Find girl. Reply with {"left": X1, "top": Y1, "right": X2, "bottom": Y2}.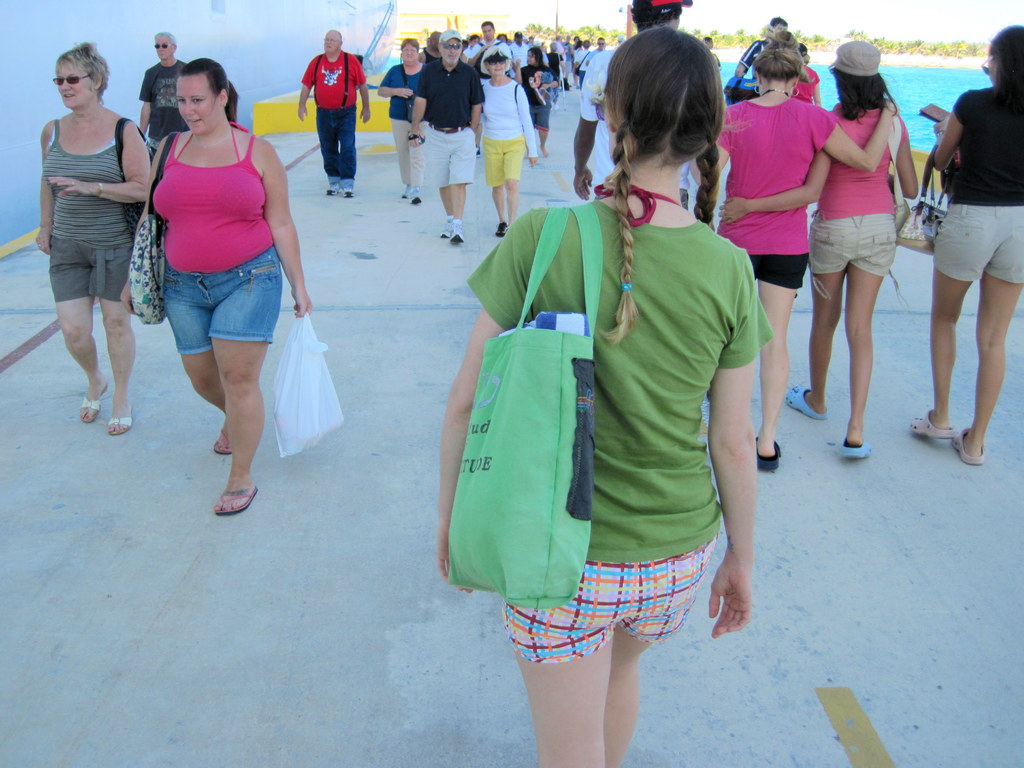
{"left": 442, "top": 31, "right": 753, "bottom": 767}.
